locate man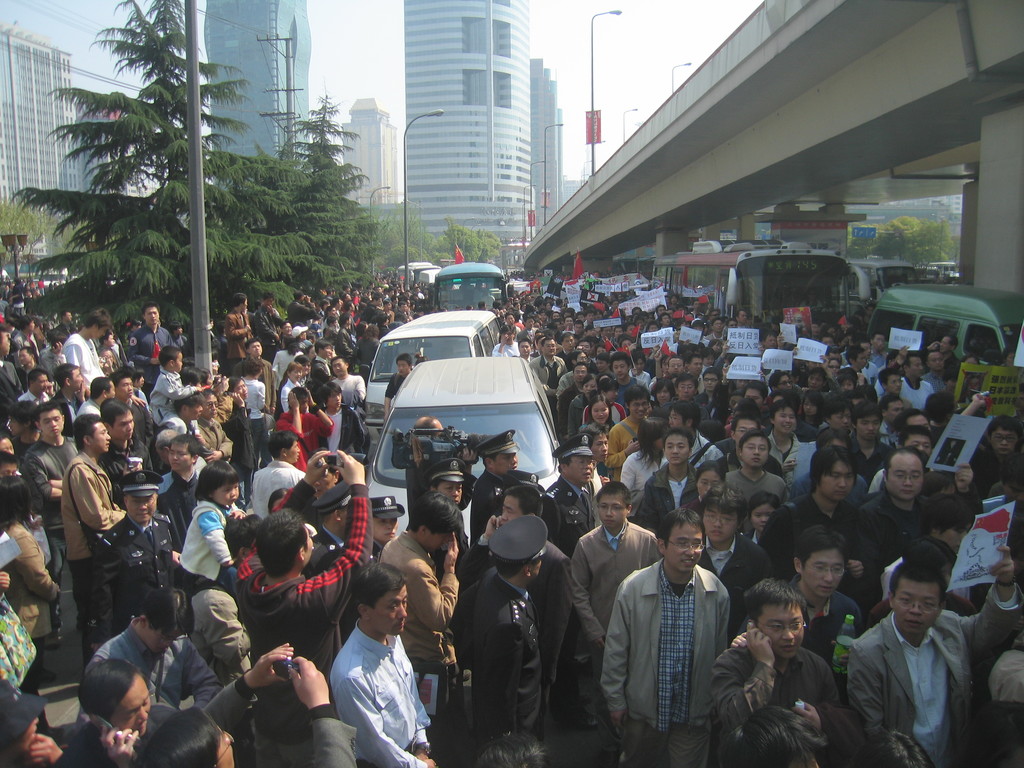
253,430,309,518
